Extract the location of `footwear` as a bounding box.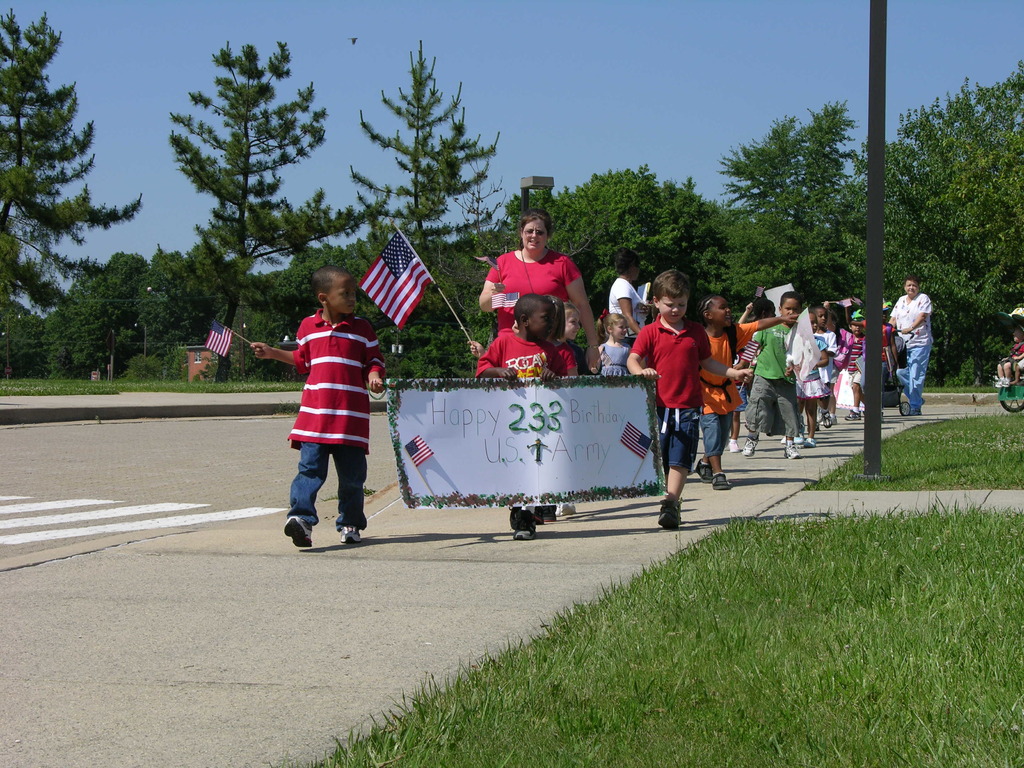
rect(740, 436, 759, 454).
